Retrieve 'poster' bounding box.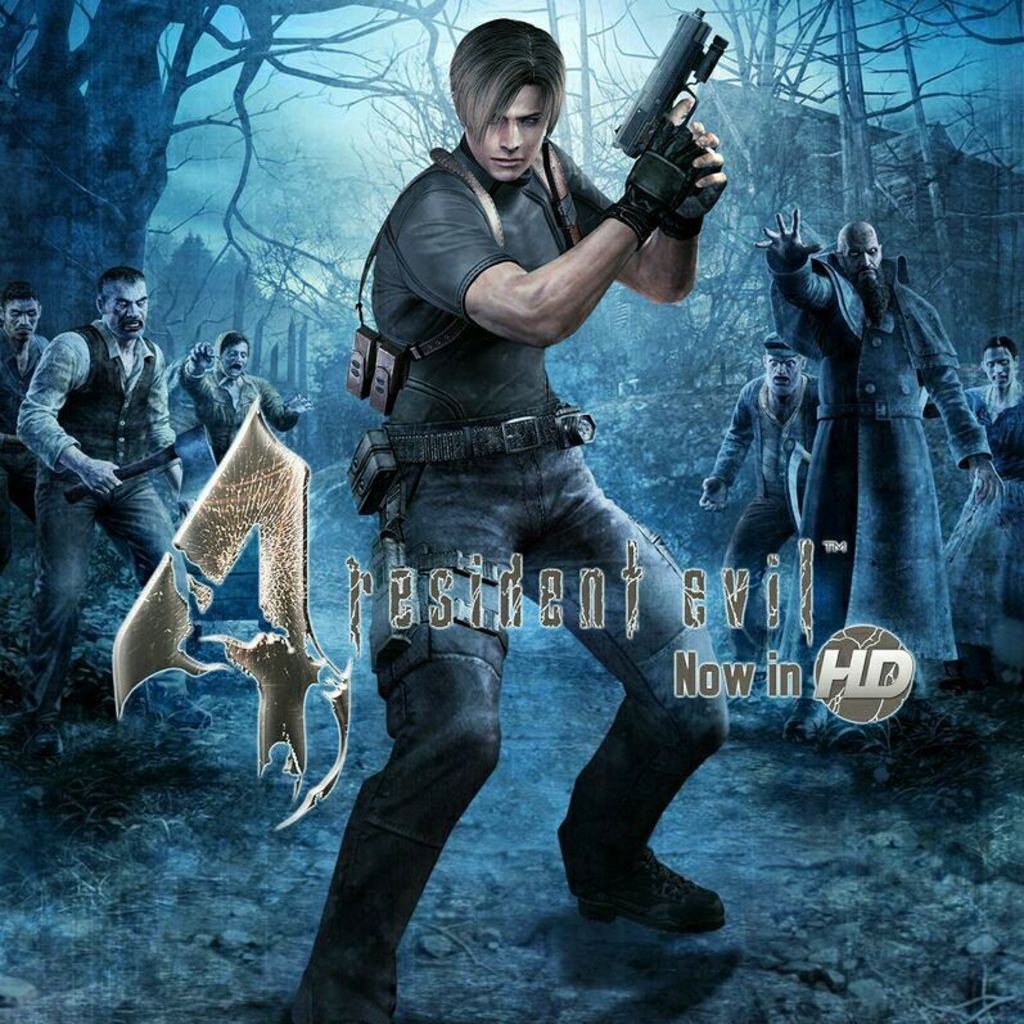
Bounding box: select_region(6, 0, 1023, 1023).
